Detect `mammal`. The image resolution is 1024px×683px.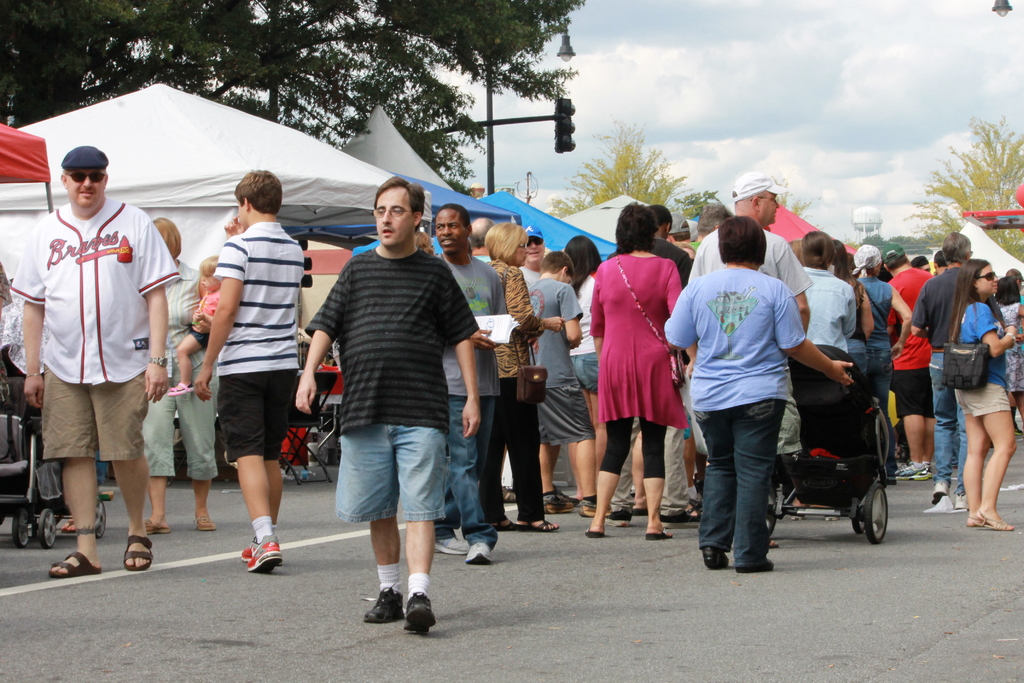
689,170,810,550.
